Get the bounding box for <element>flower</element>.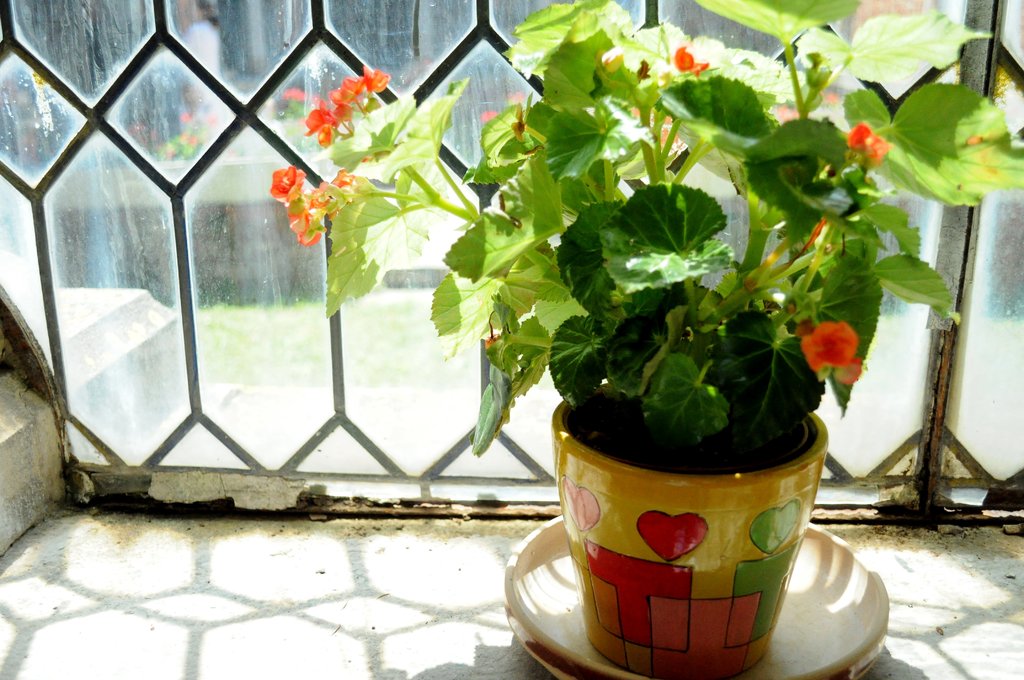
<box>365,62,394,98</box>.
